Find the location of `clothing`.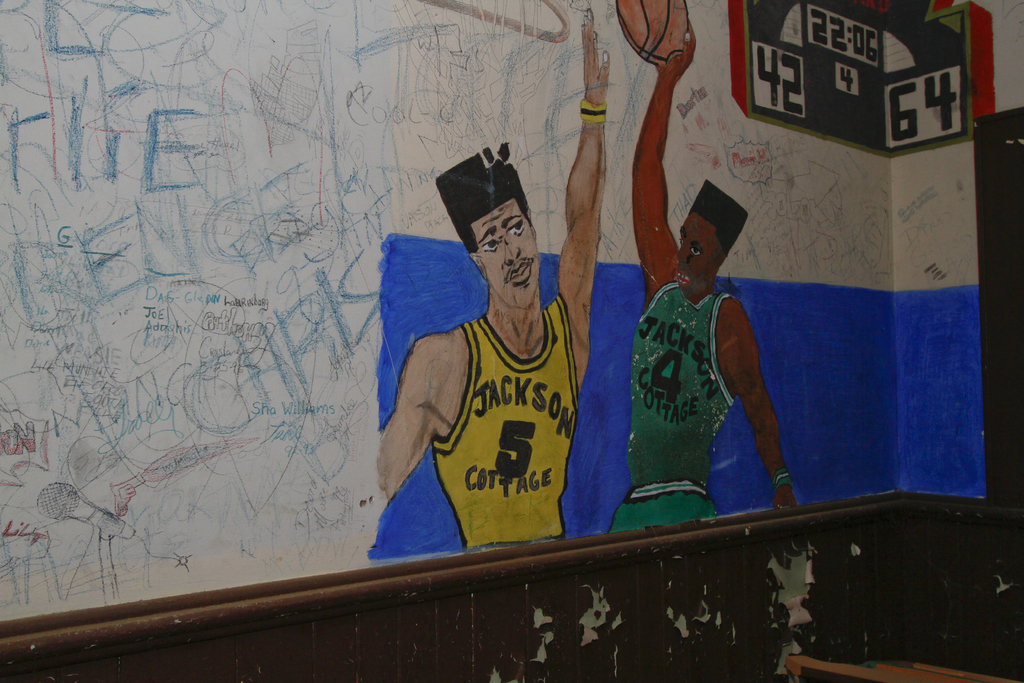
Location: (392,250,588,541).
